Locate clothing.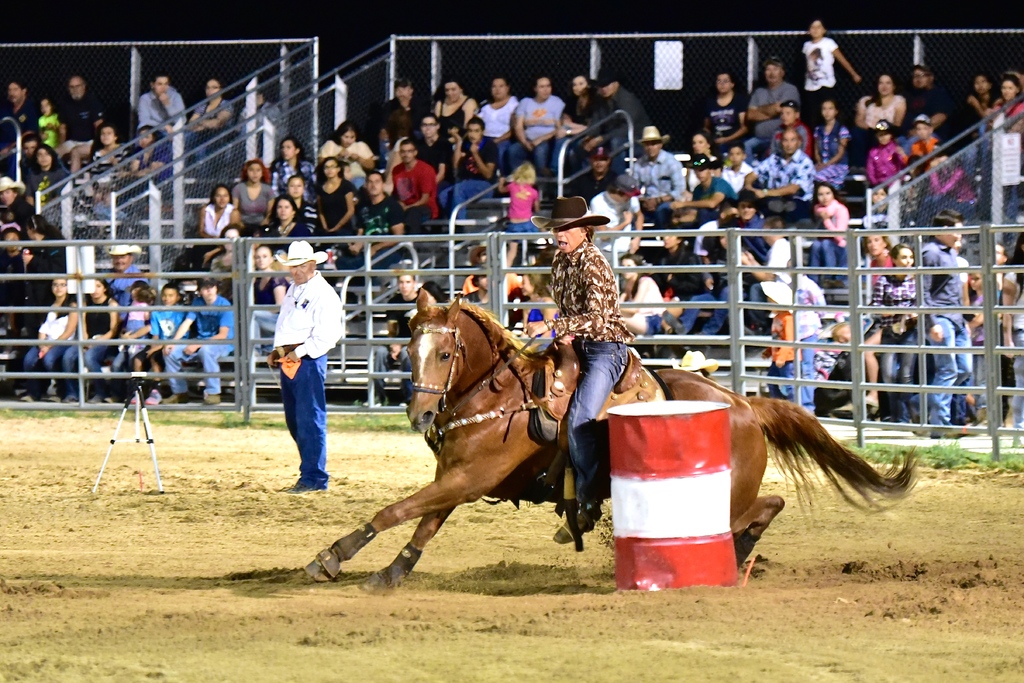
Bounding box: [906, 138, 953, 167].
